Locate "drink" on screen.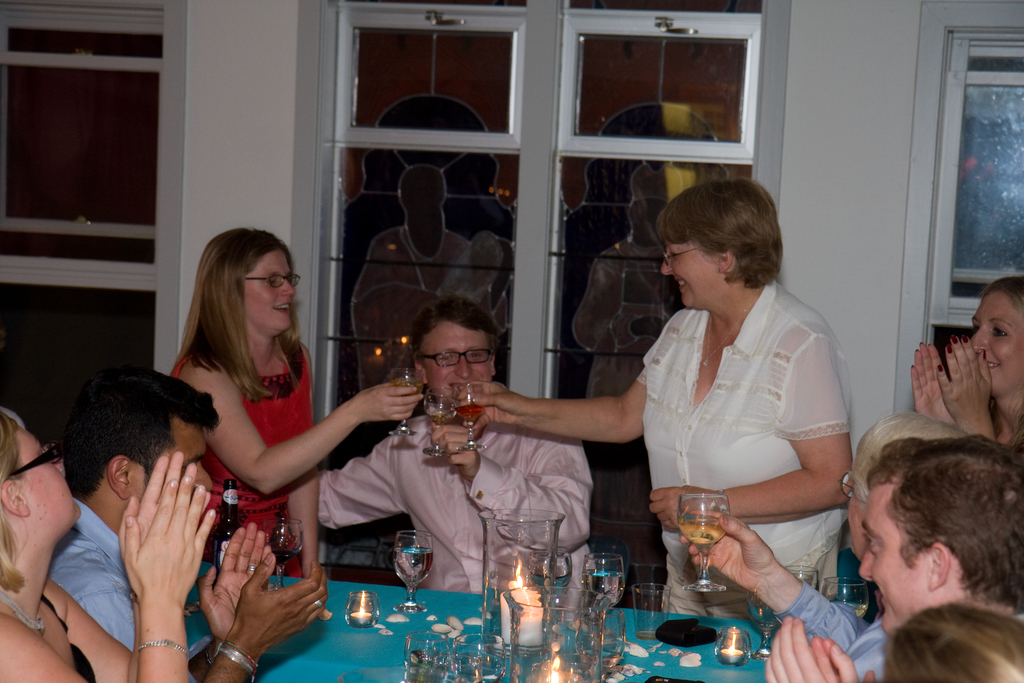
On screen at pyautogui.locateOnScreen(273, 551, 293, 564).
